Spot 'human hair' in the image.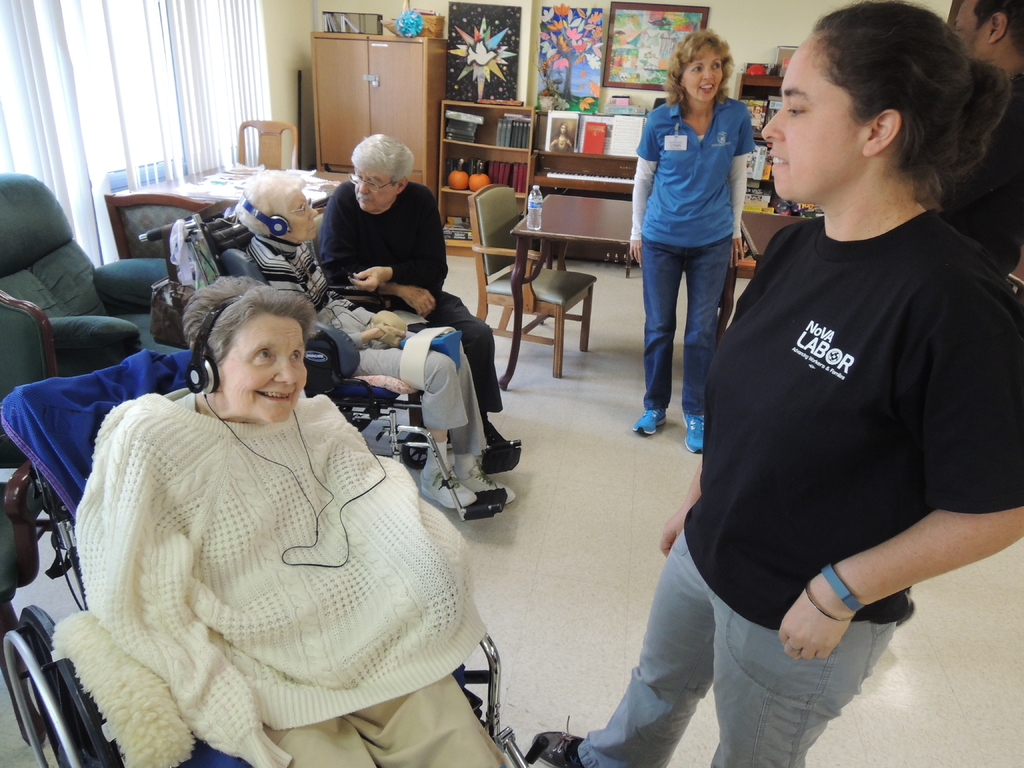
'human hair' found at <bbox>351, 129, 413, 183</bbox>.
